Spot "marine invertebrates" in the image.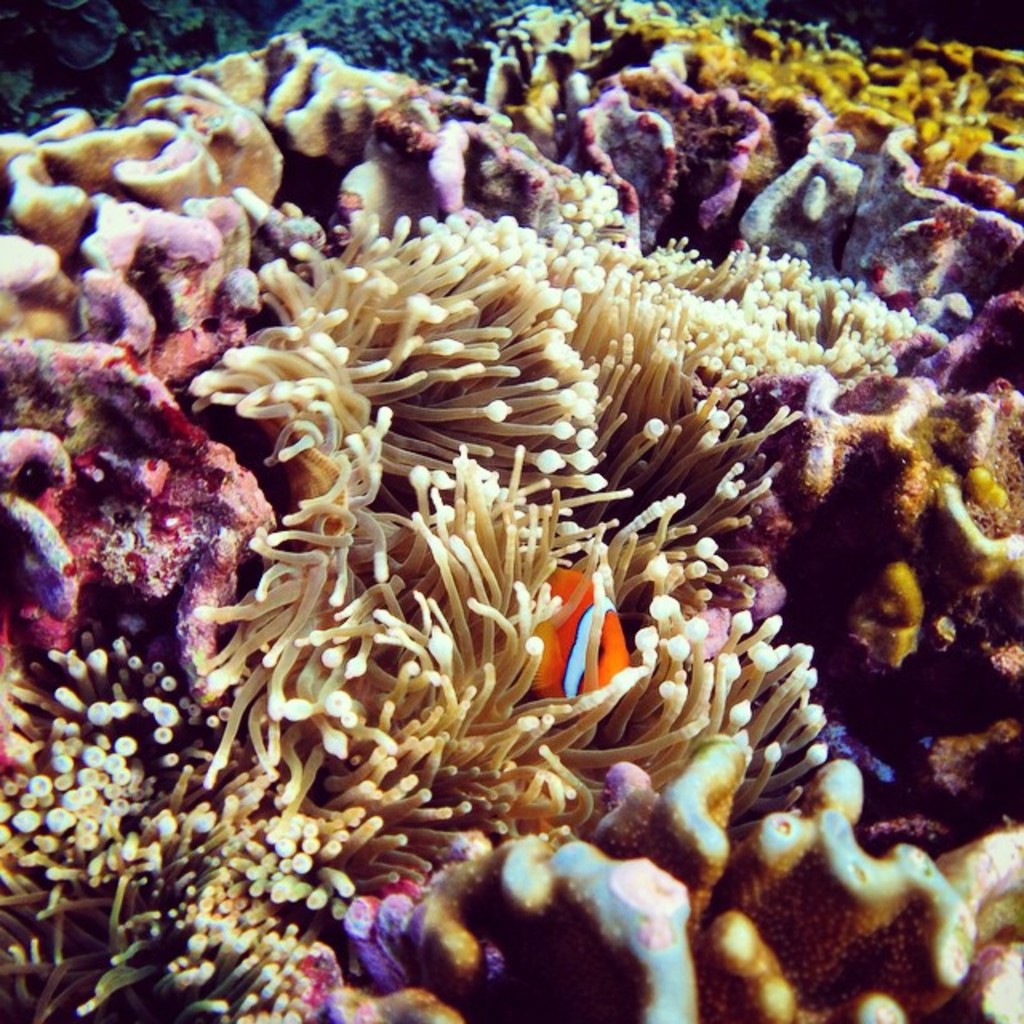
"marine invertebrates" found at pyautogui.locateOnScreen(0, 301, 278, 659).
